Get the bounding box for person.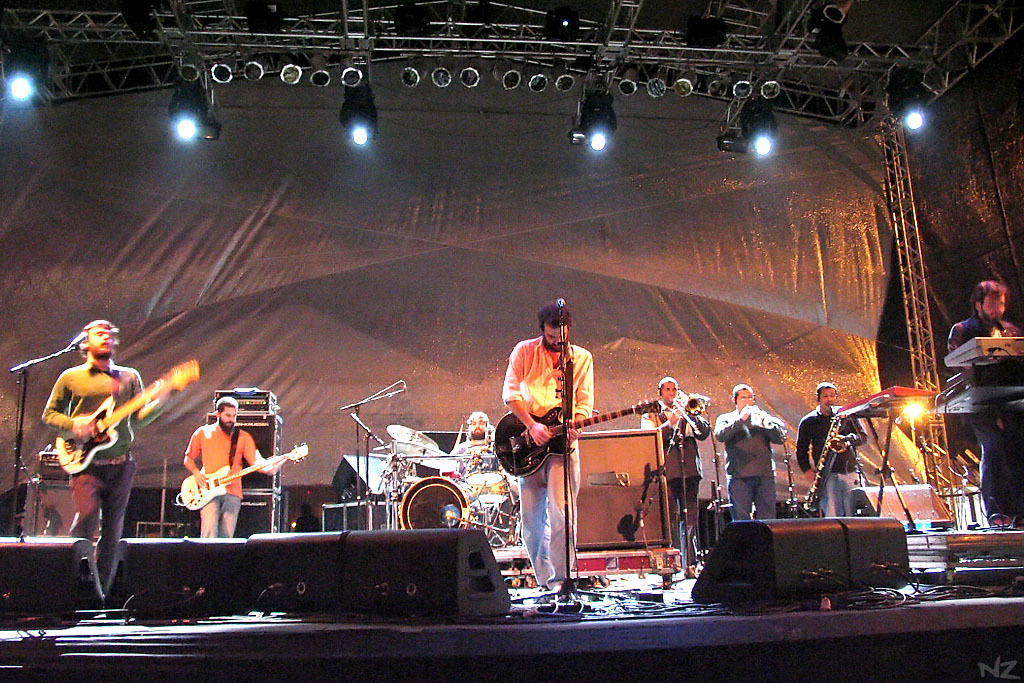
[x1=184, y1=400, x2=290, y2=537].
